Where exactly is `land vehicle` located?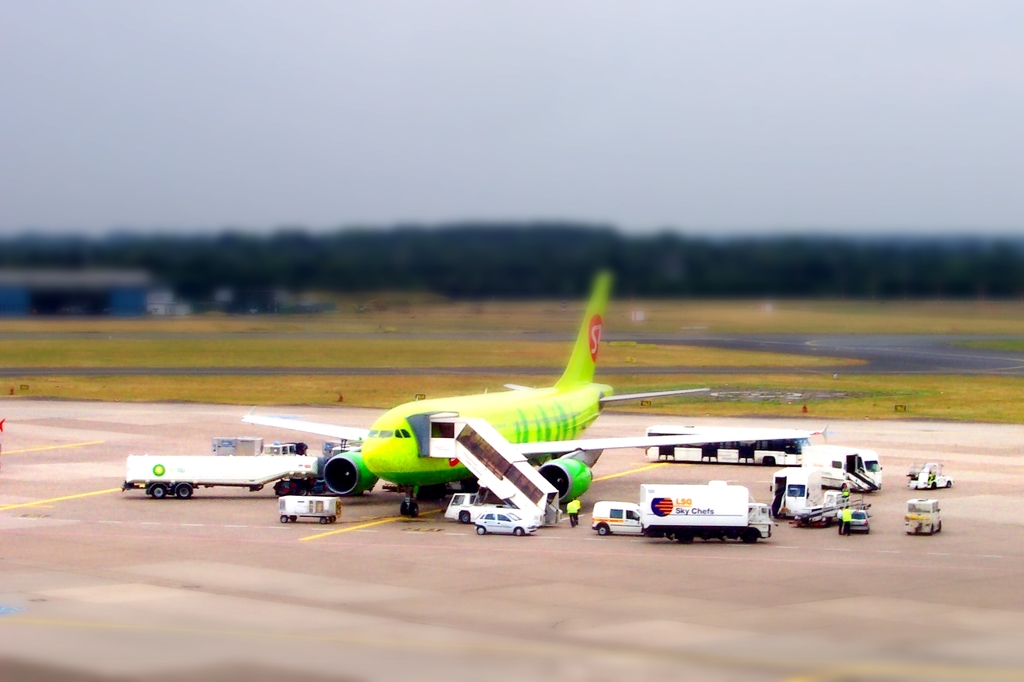
Its bounding box is <region>636, 486, 775, 546</region>.
